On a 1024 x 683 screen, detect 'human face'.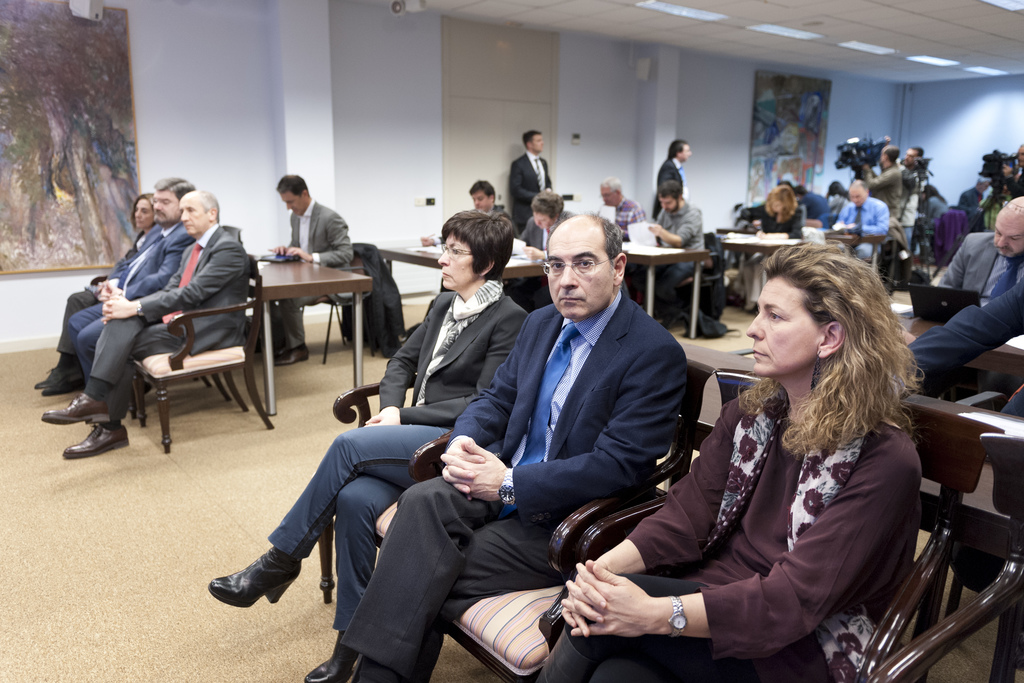
[680, 144, 694, 163].
